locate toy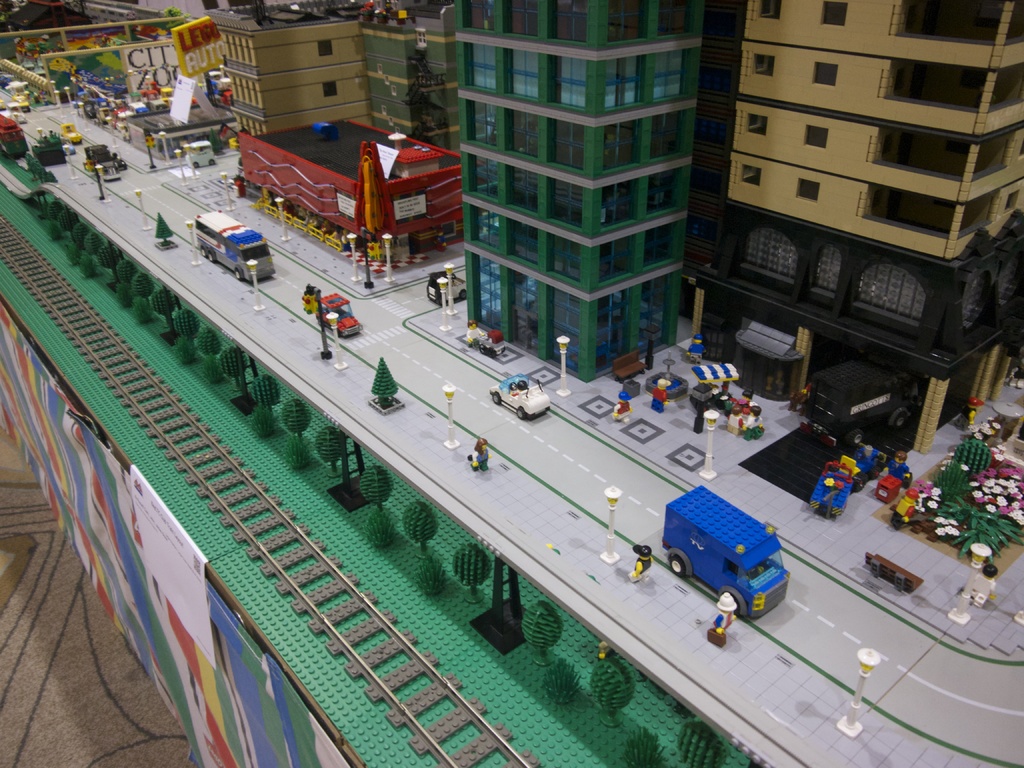
(x1=444, y1=0, x2=714, y2=388)
